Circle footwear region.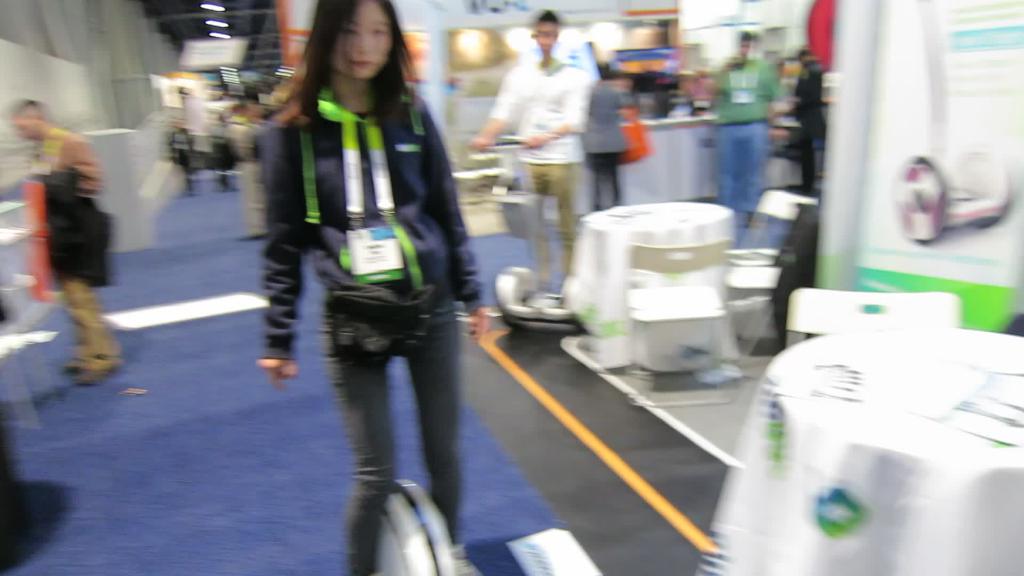
Region: select_region(65, 356, 82, 371).
